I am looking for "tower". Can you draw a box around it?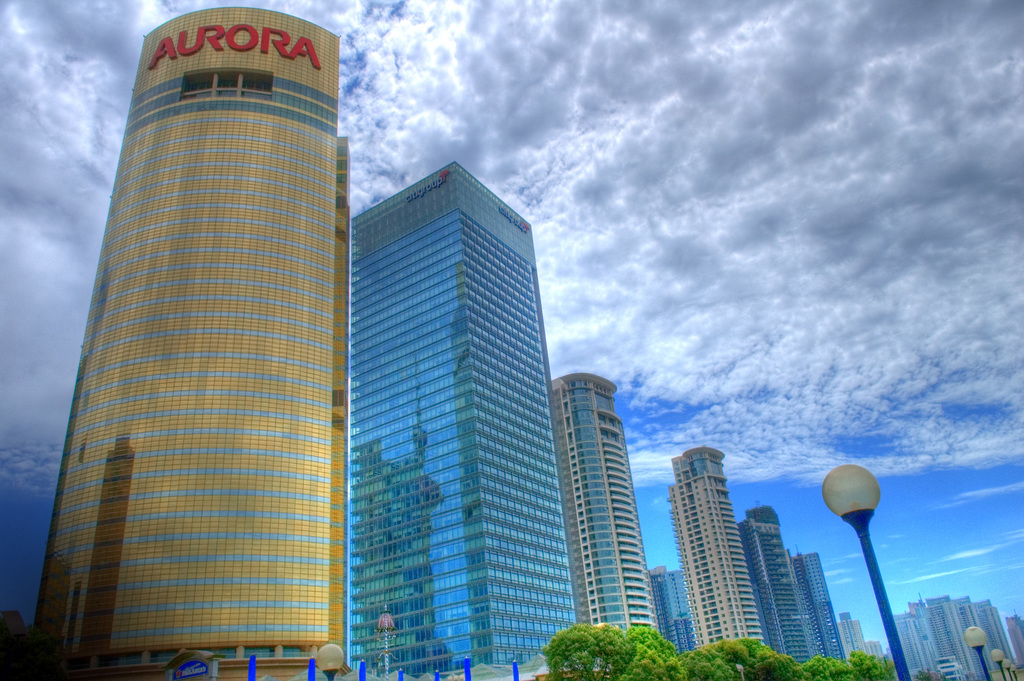
Sure, the bounding box is 14, 0, 360, 677.
